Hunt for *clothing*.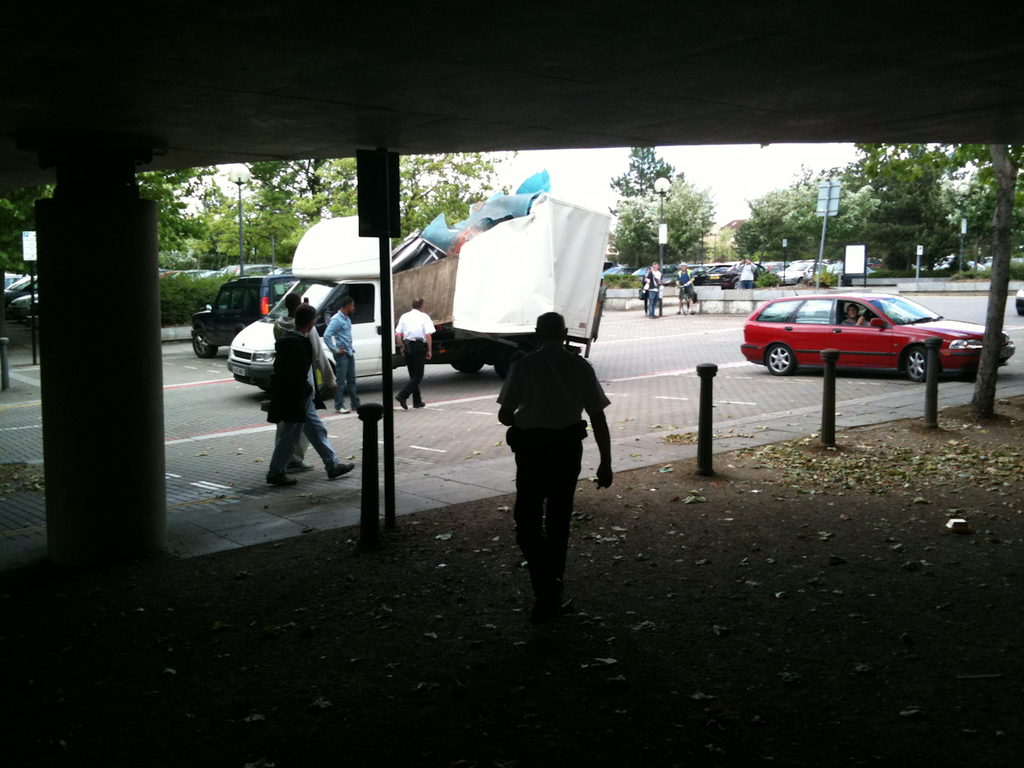
Hunted down at 677, 268, 694, 302.
